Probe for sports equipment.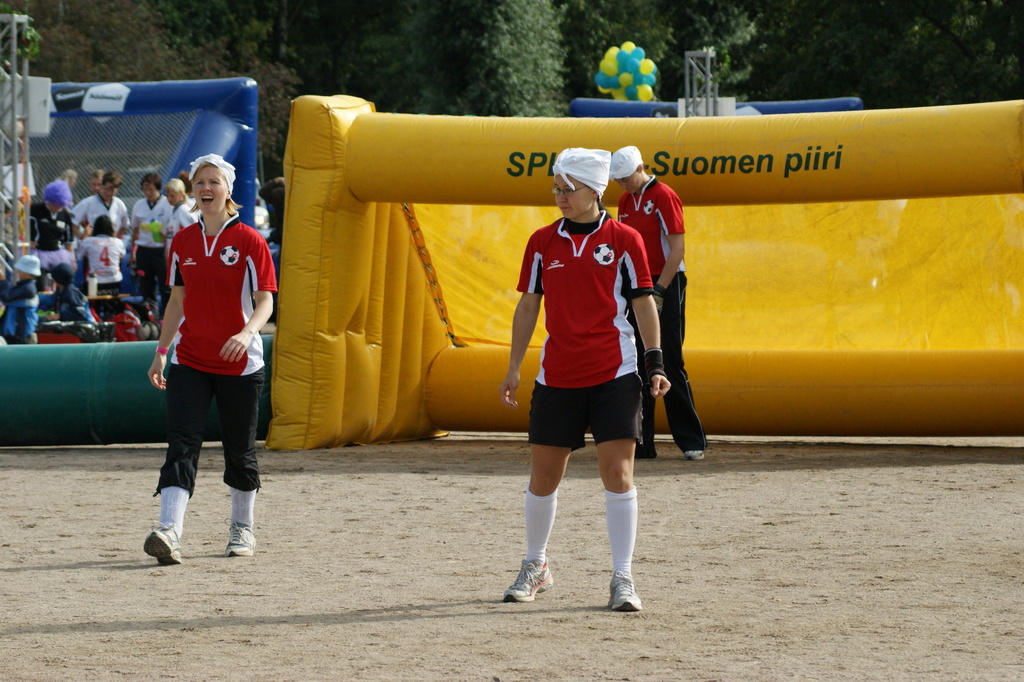
Probe result: [142,526,181,564].
